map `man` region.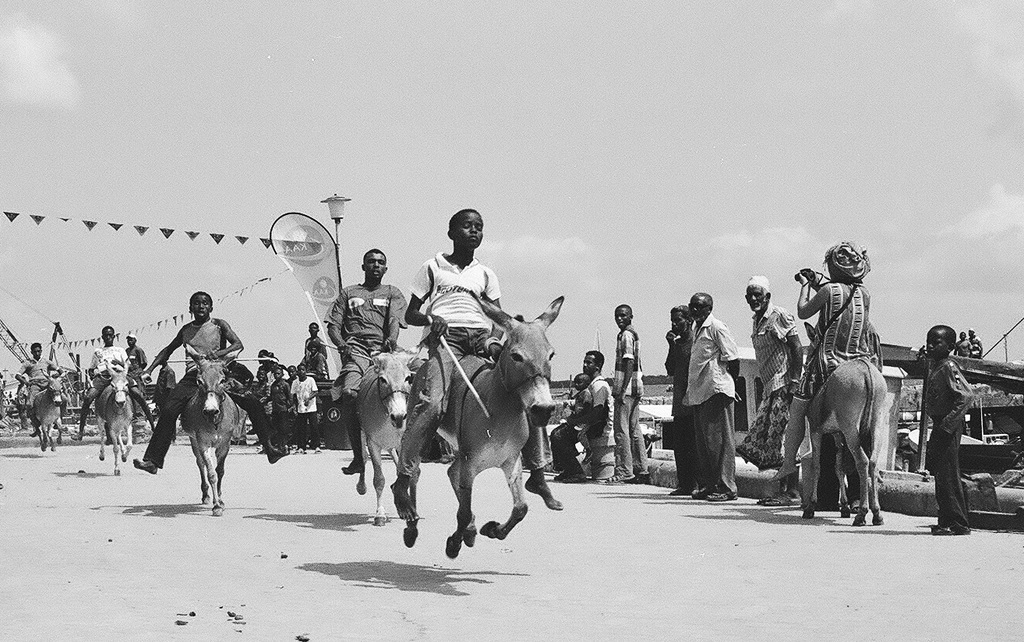
Mapped to region(551, 343, 614, 489).
